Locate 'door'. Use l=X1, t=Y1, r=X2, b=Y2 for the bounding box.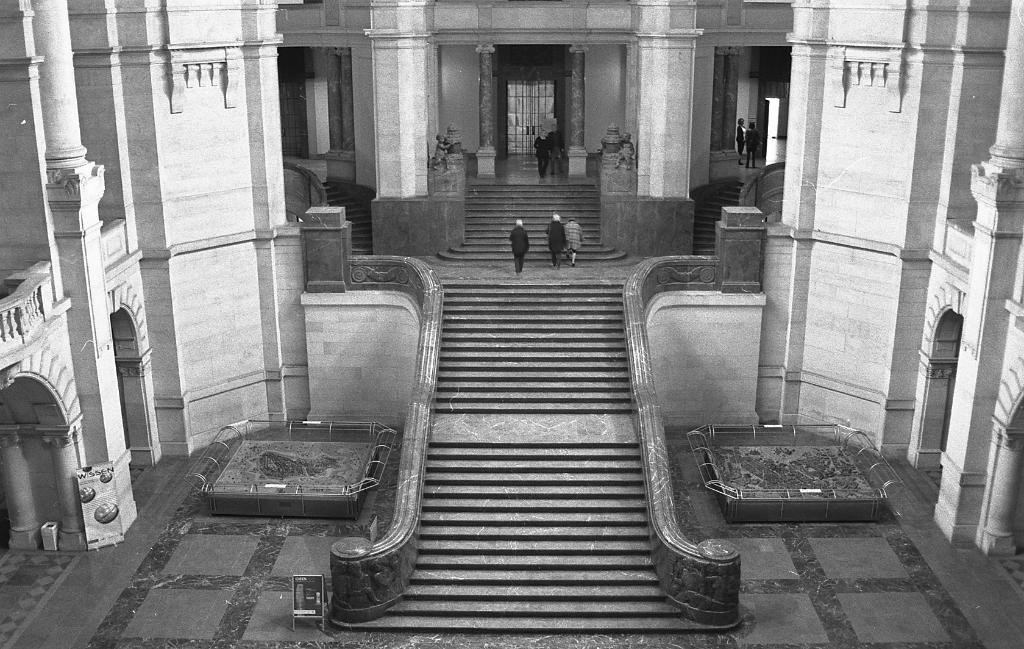
l=756, t=99, r=771, b=160.
